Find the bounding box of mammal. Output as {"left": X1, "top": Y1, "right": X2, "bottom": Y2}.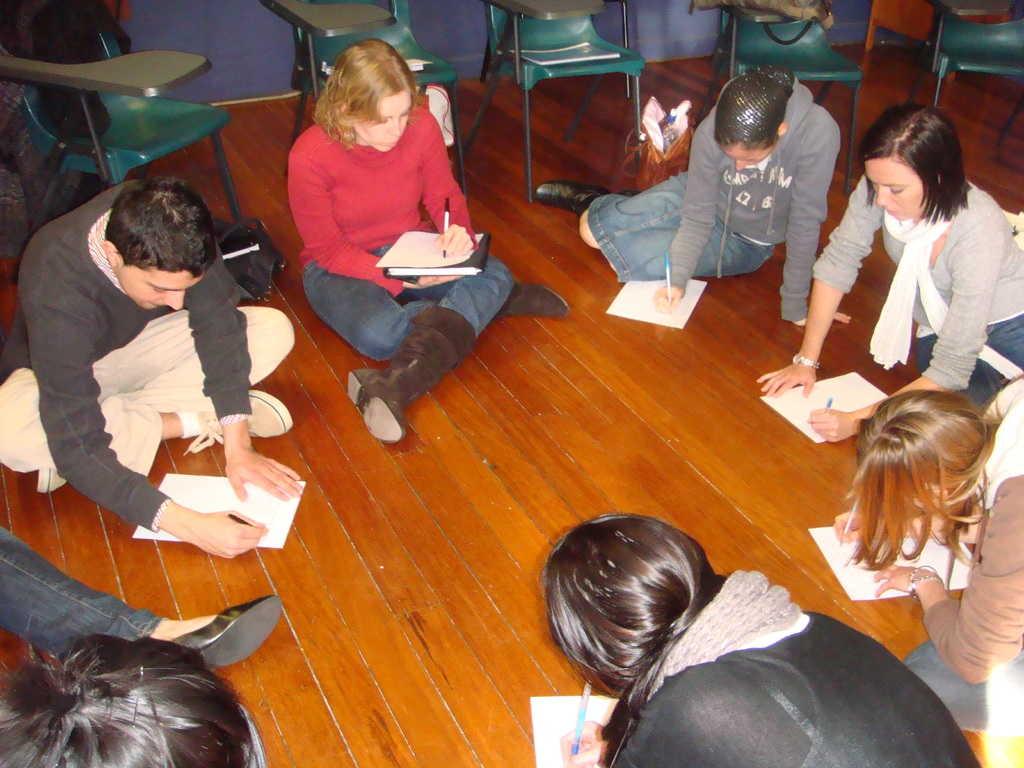
{"left": 0, "top": 524, "right": 287, "bottom": 673}.
